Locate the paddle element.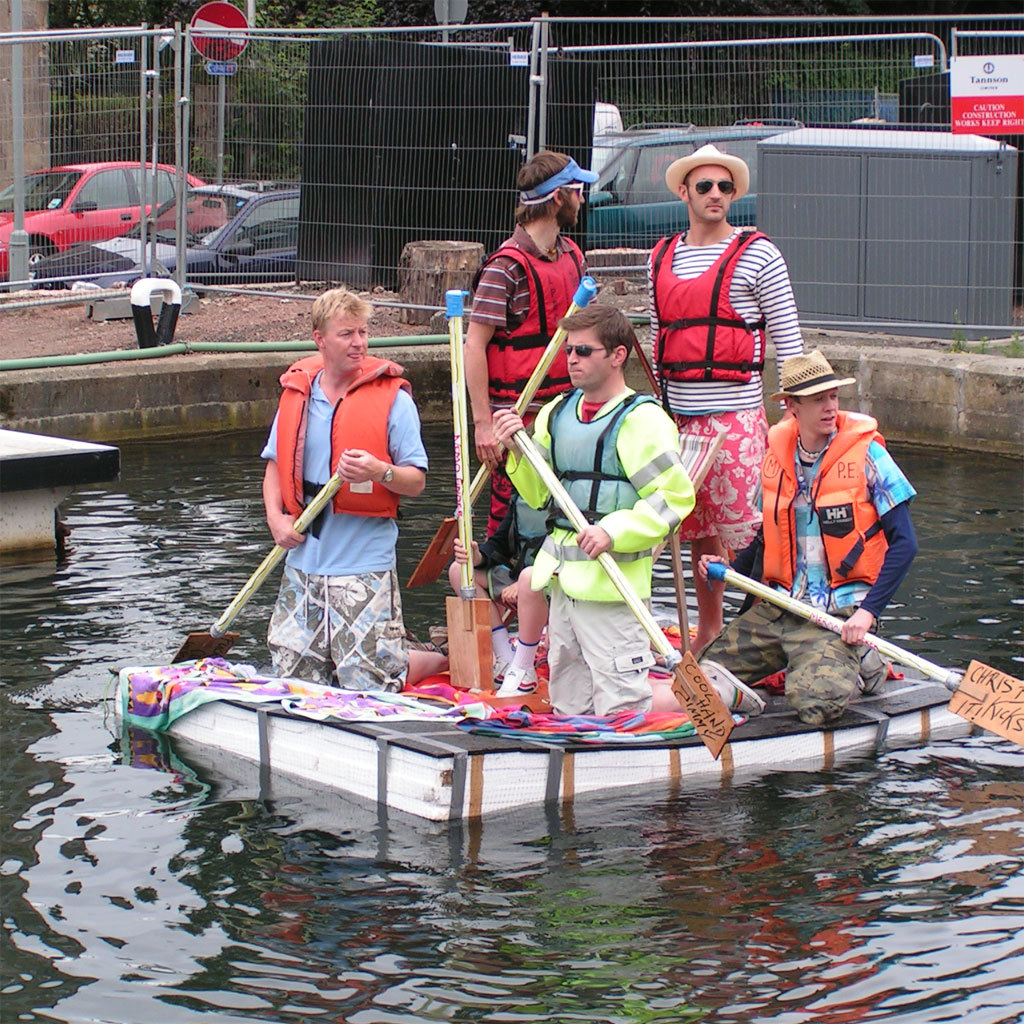
Element bbox: 408 278 596 588.
